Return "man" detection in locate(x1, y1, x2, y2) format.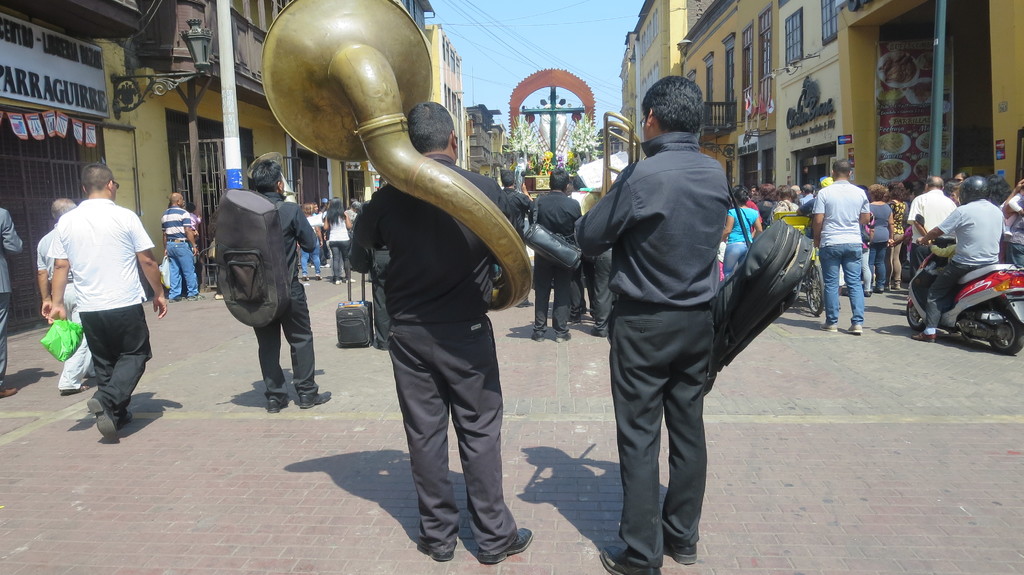
locate(0, 207, 23, 395).
